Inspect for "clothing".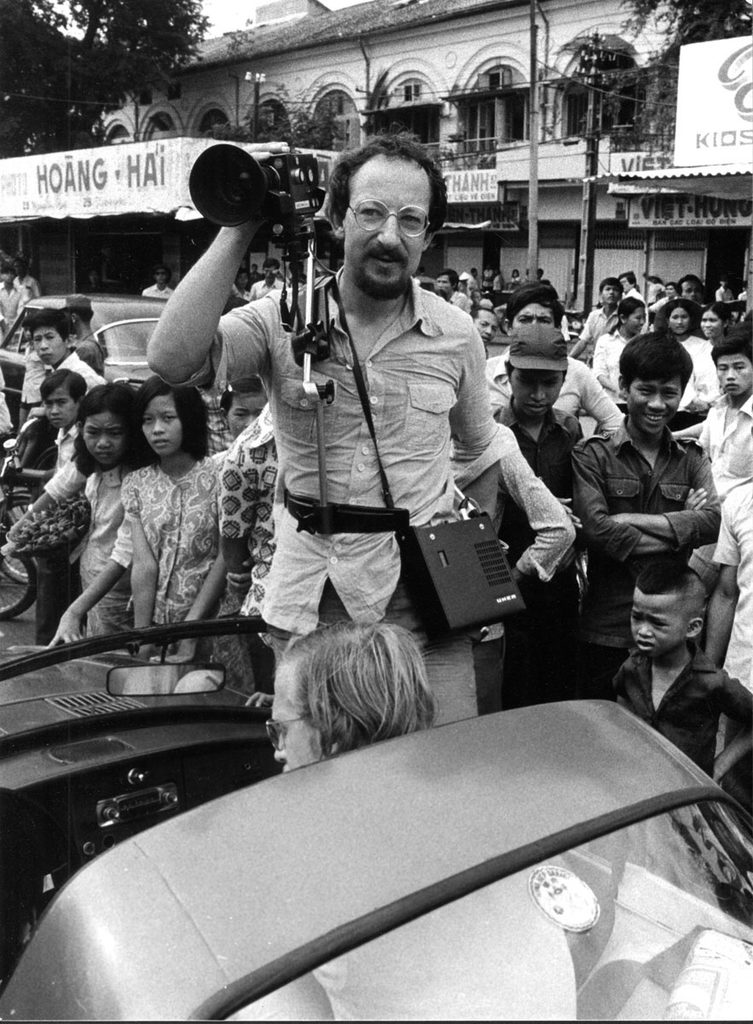
Inspection: <box>14,424,82,651</box>.
